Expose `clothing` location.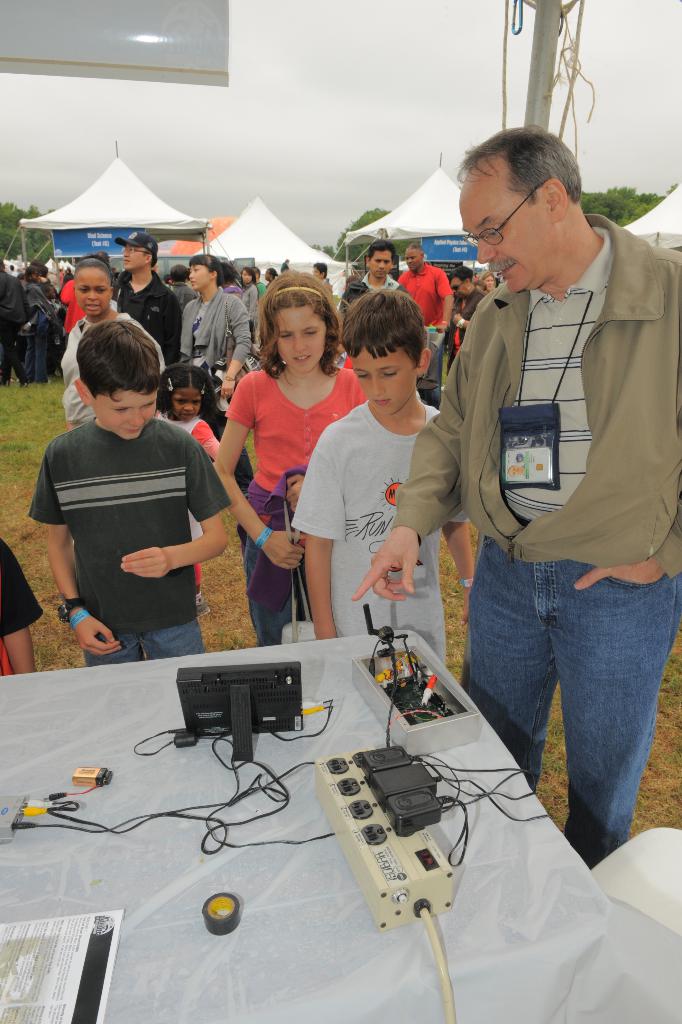
Exposed at <region>170, 278, 198, 360</region>.
